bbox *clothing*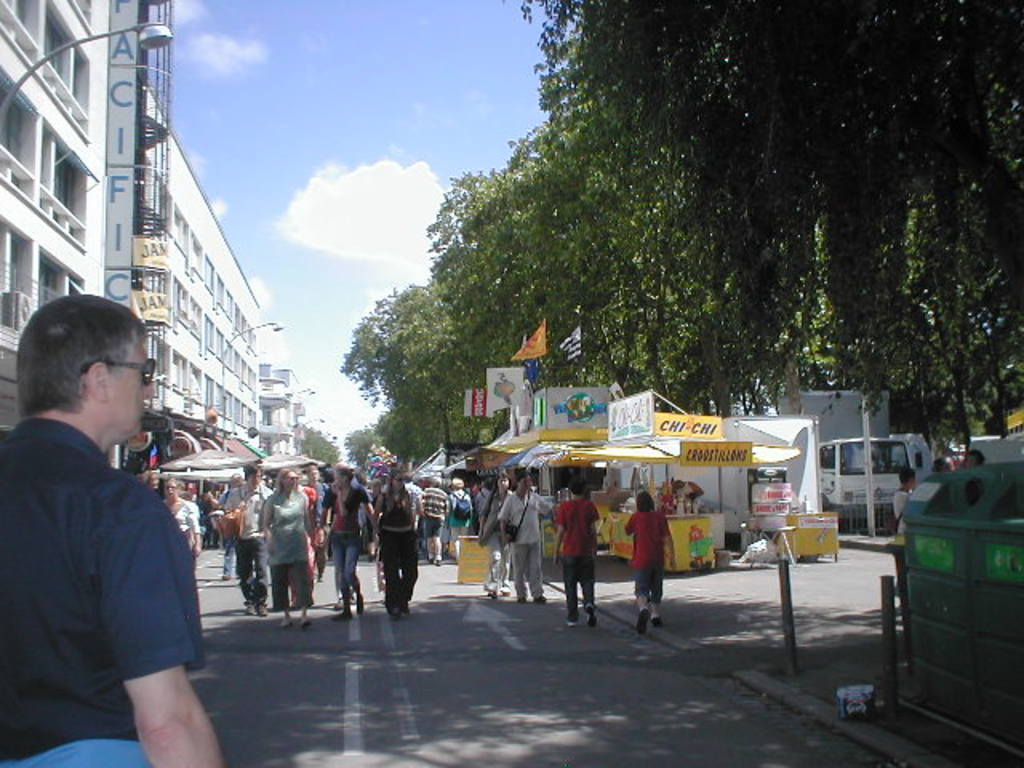
{"x1": 386, "y1": 498, "x2": 419, "y2": 608}
